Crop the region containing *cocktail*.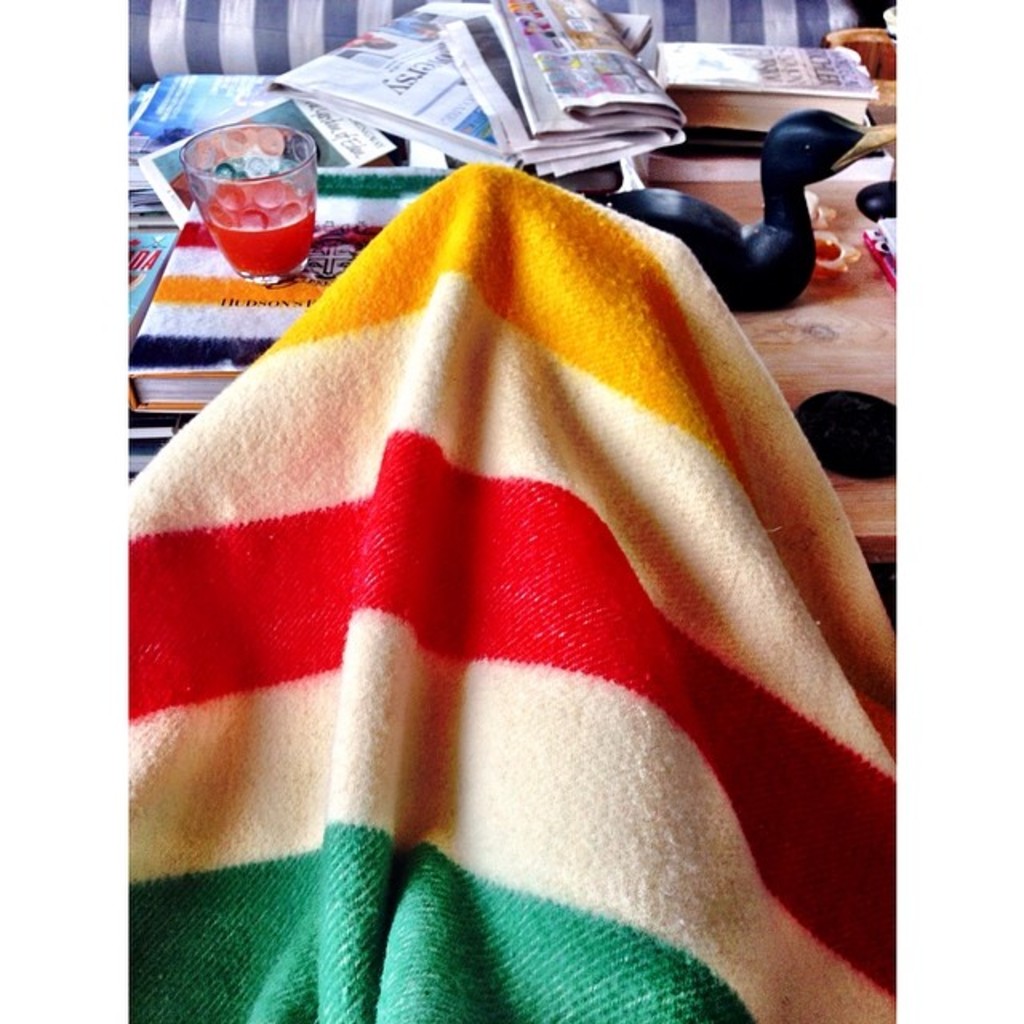
Crop region: region(187, 122, 325, 291).
